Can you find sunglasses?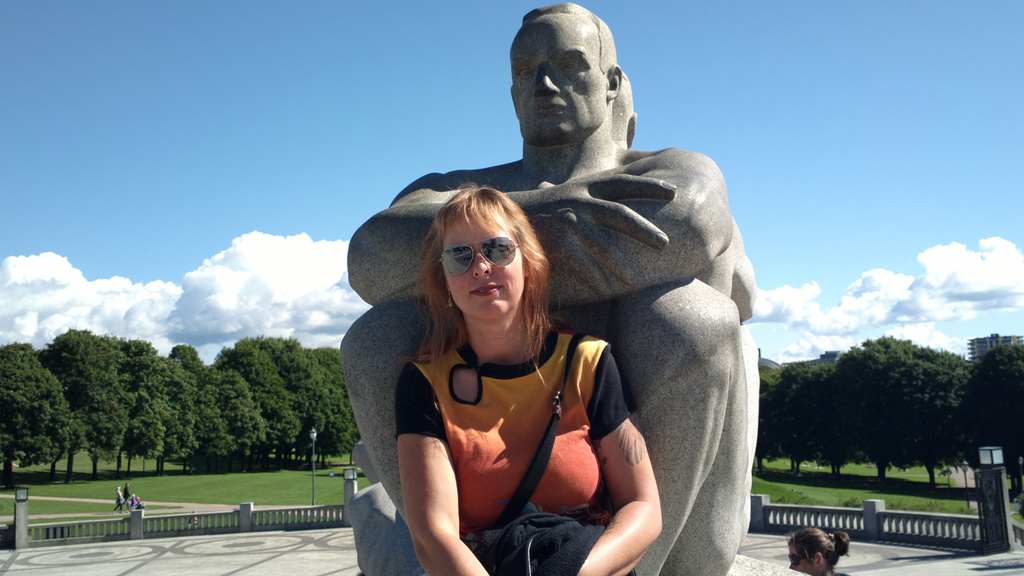
Yes, bounding box: 439:236:521:277.
